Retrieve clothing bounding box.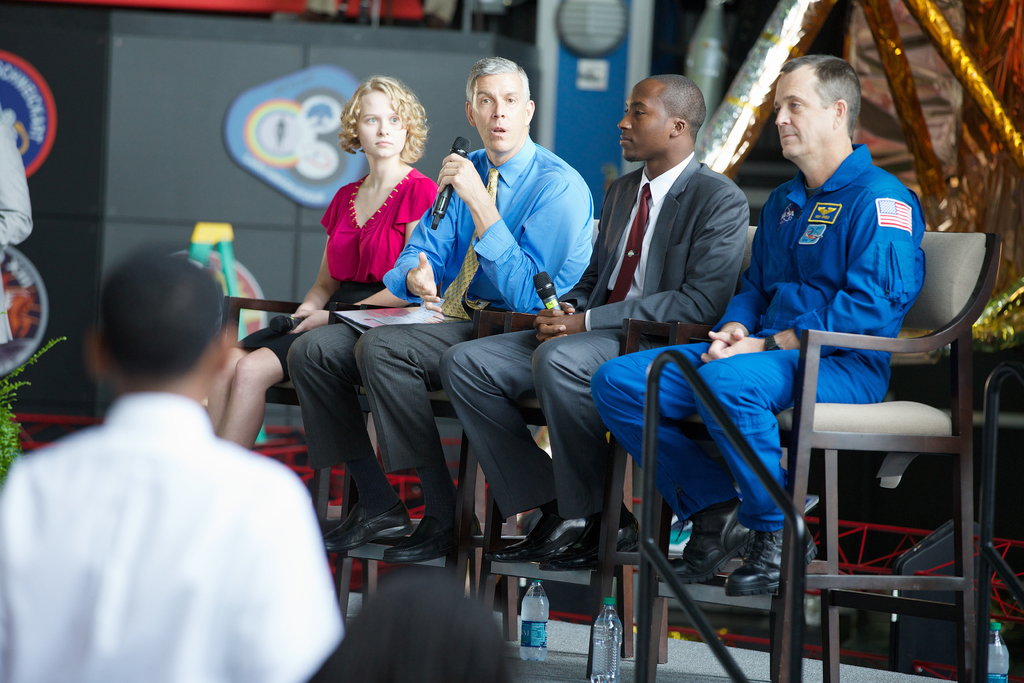
Bounding box: [589,141,926,536].
